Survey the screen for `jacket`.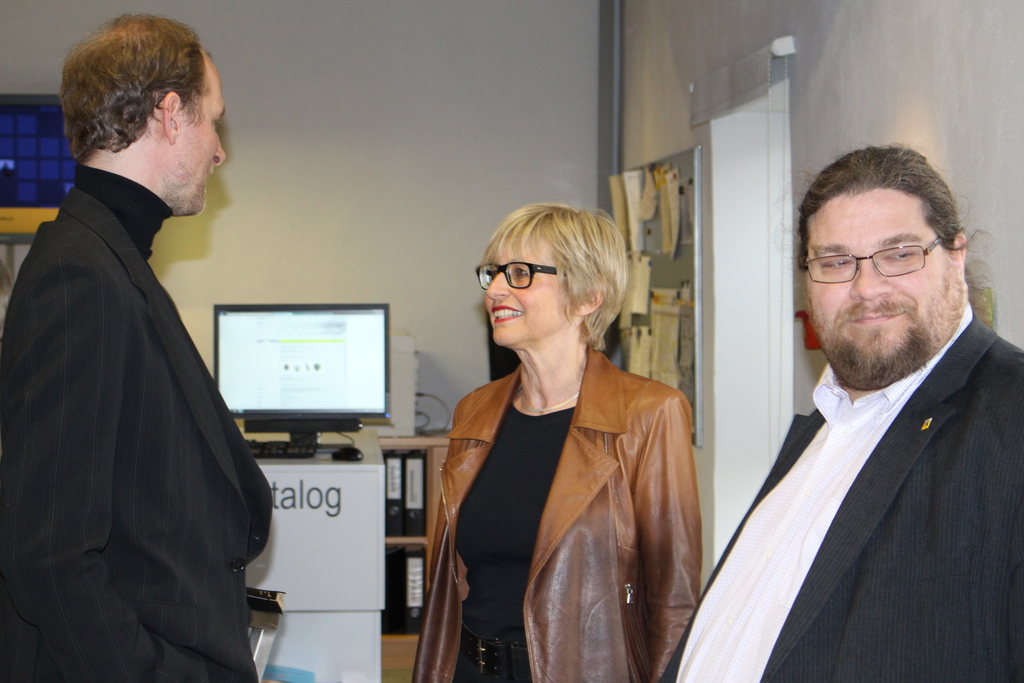
Survey found: locate(470, 345, 691, 676).
